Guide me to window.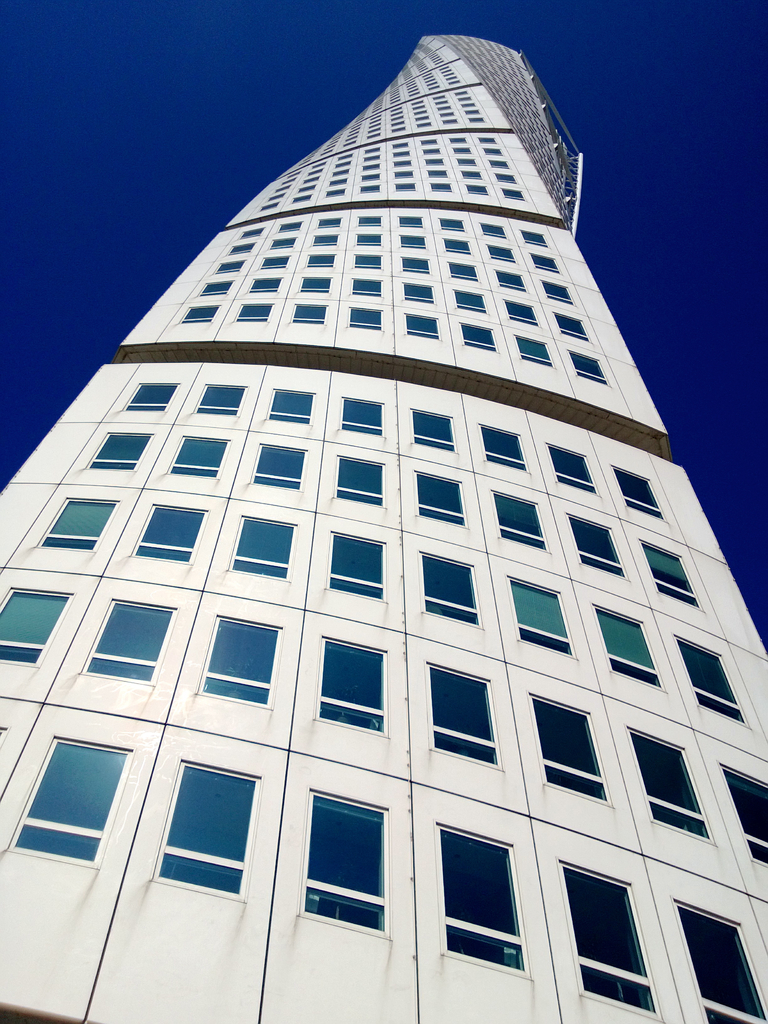
Guidance: (4, 733, 131, 872).
